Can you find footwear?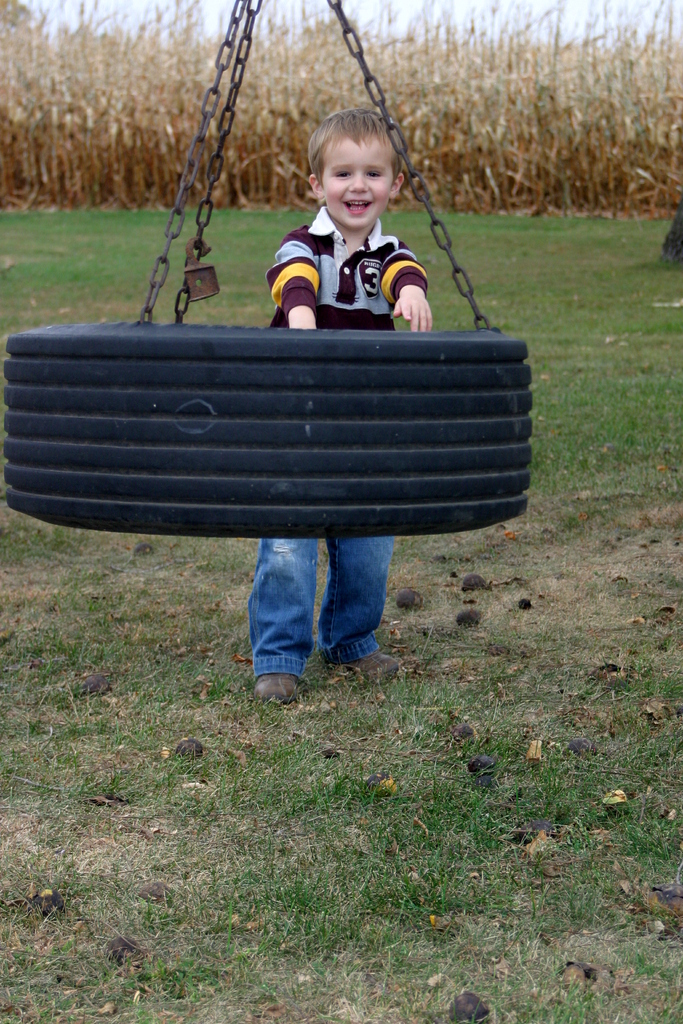
Yes, bounding box: {"x1": 254, "y1": 673, "x2": 295, "y2": 701}.
